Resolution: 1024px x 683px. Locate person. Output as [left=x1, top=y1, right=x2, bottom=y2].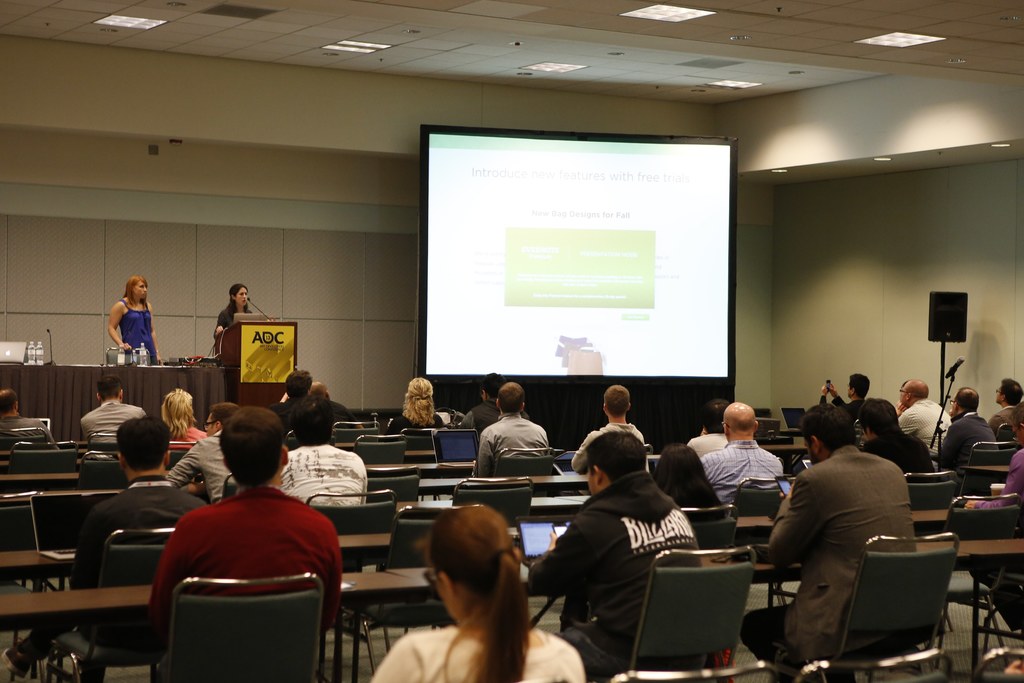
[left=98, top=270, right=155, bottom=375].
